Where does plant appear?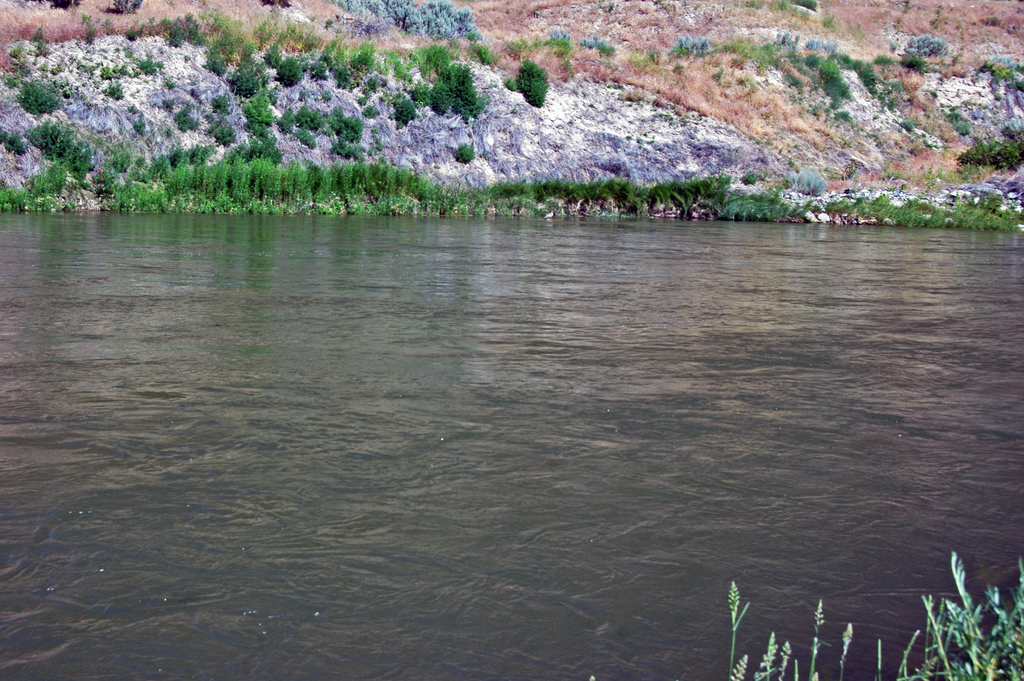
Appears at bbox=[257, 68, 270, 86].
